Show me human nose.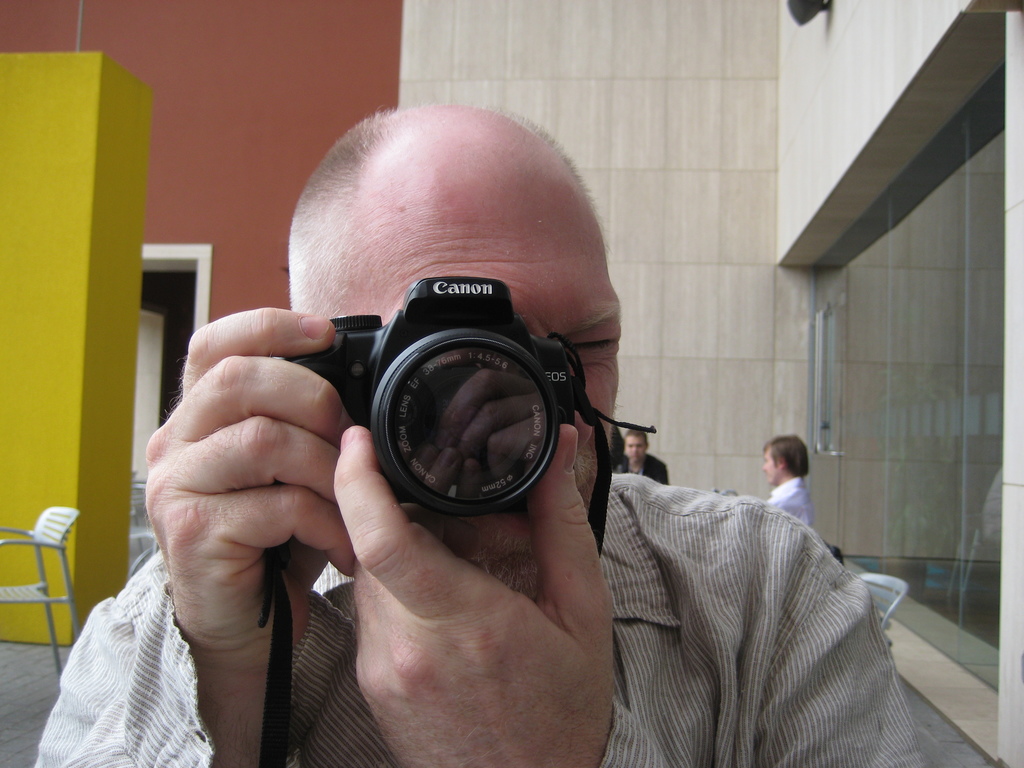
human nose is here: {"left": 629, "top": 444, "right": 637, "bottom": 453}.
